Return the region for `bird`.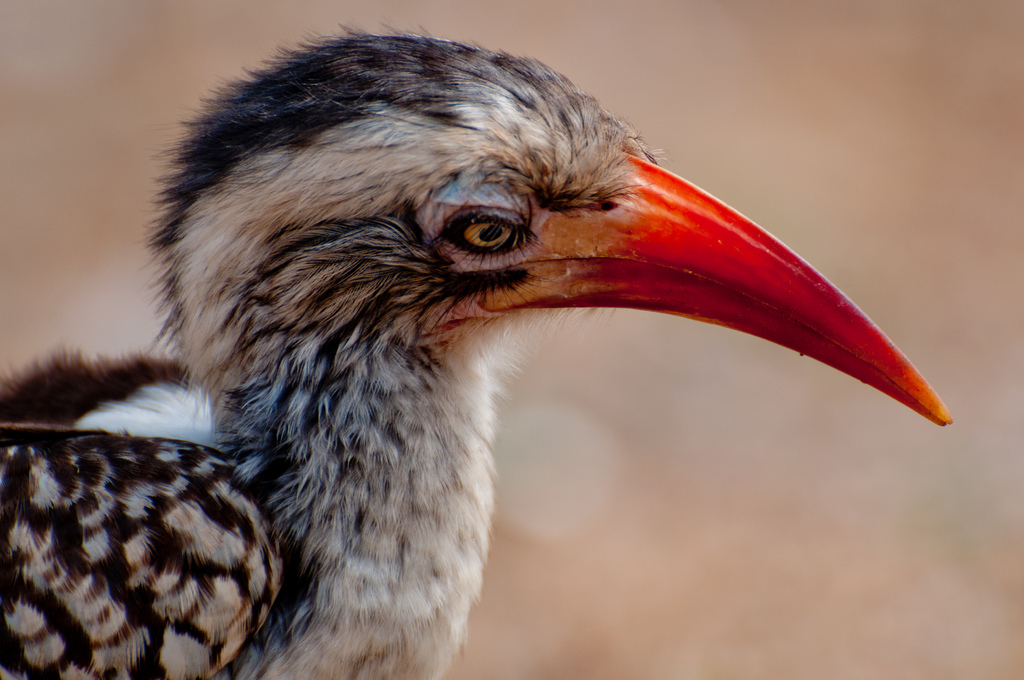
(left=35, top=44, right=942, bottom=665).
